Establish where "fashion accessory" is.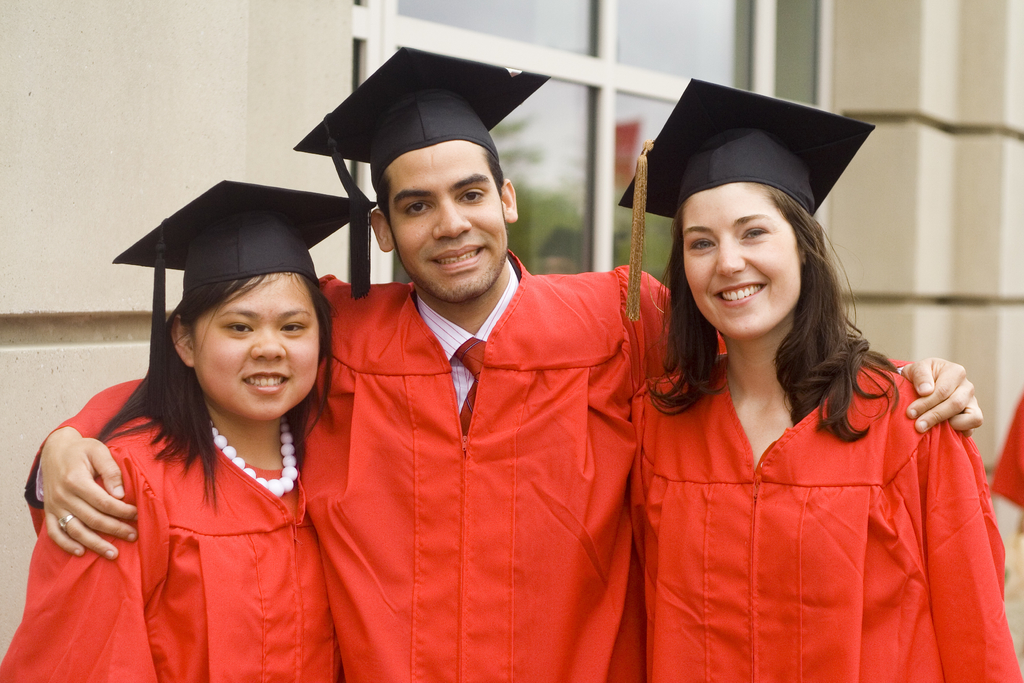
Established at 614, 75, 878, 324.
